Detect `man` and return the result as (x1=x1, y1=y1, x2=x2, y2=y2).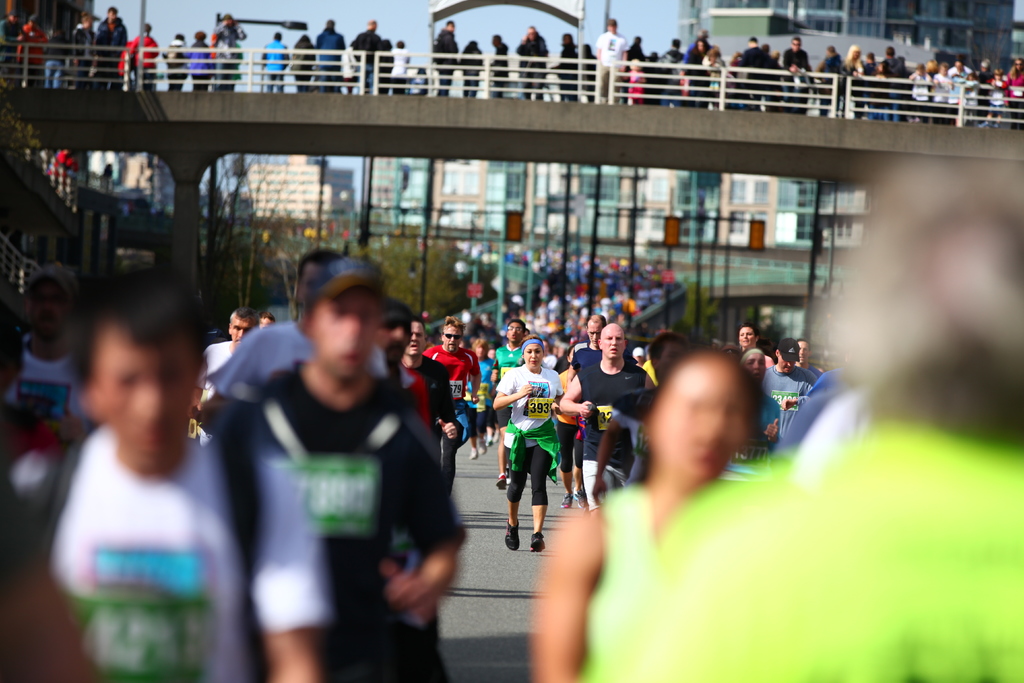
(x1=786, y1=37, x2=813, y2=113).
